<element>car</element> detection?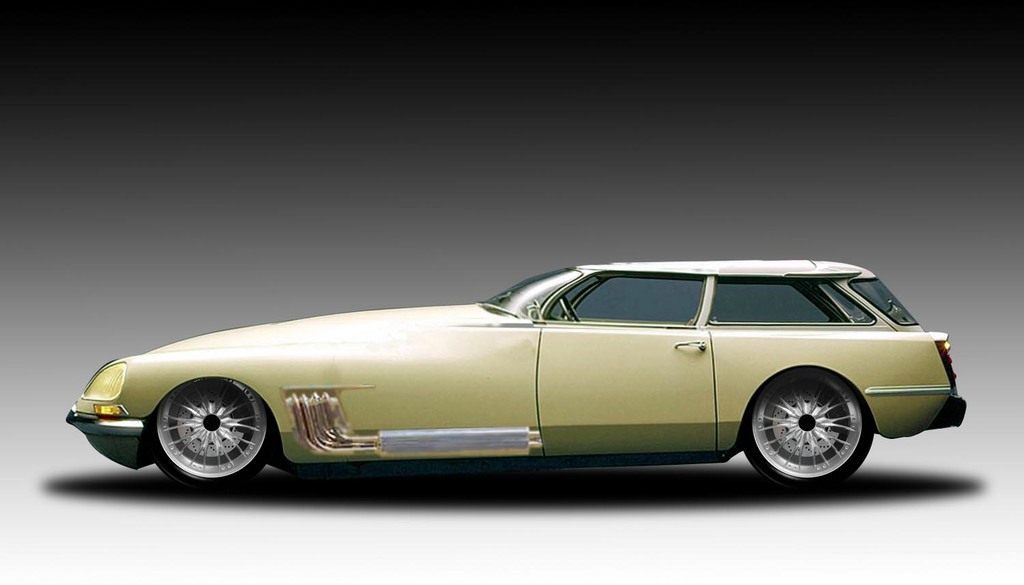
l=63, t=259, r=972, b=502
